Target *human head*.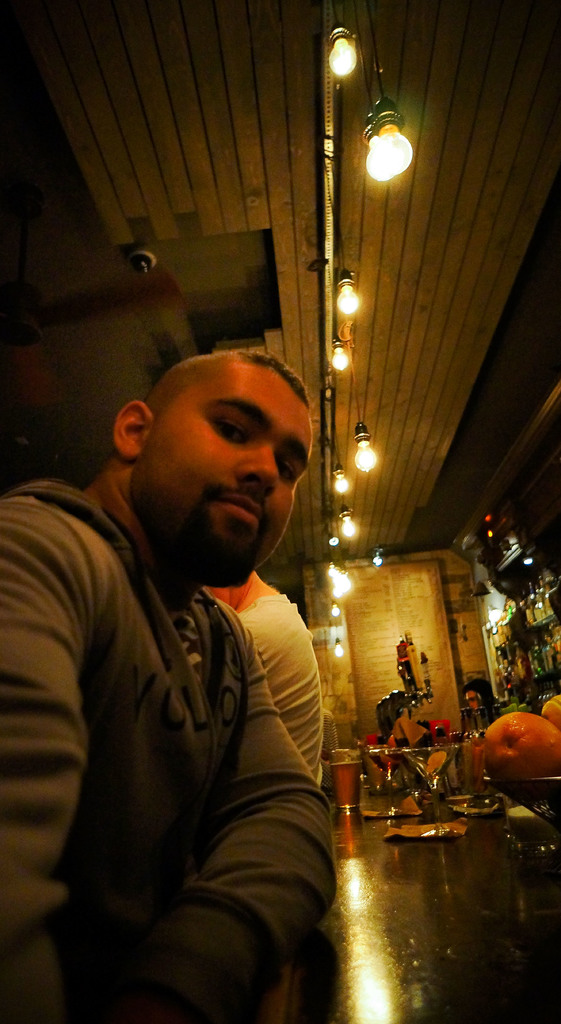
Target region: (x1=137, y1=336, x2=311, y2=534).
